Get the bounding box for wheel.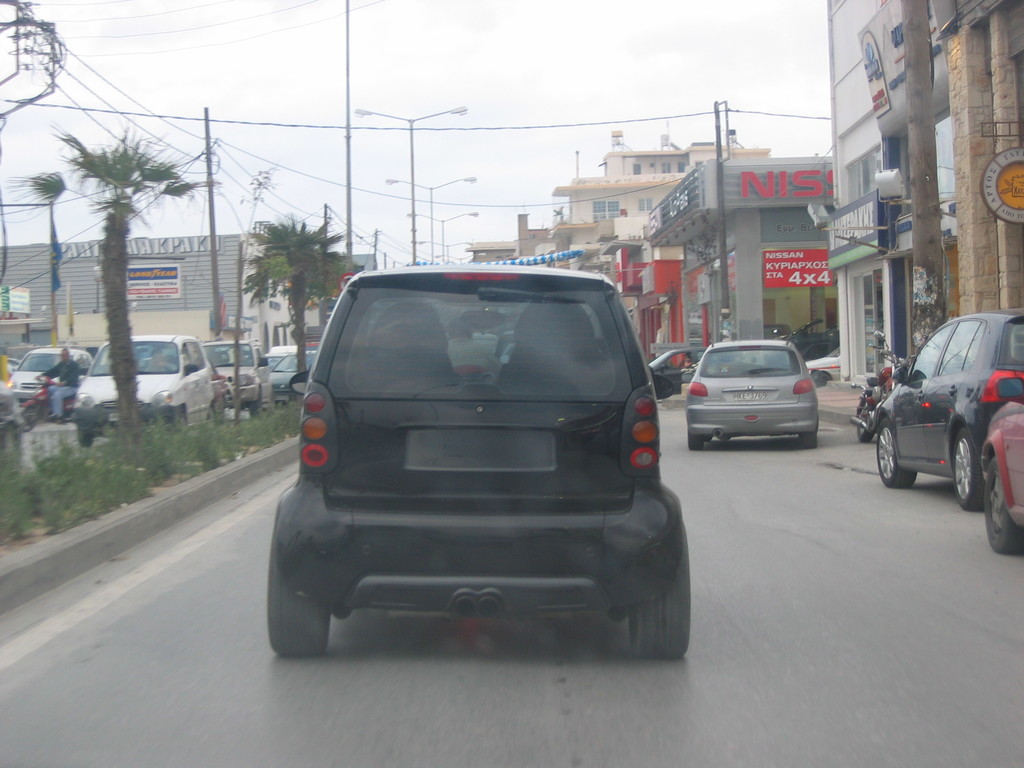
[left=952, top=419, right=988, bottom=513].
